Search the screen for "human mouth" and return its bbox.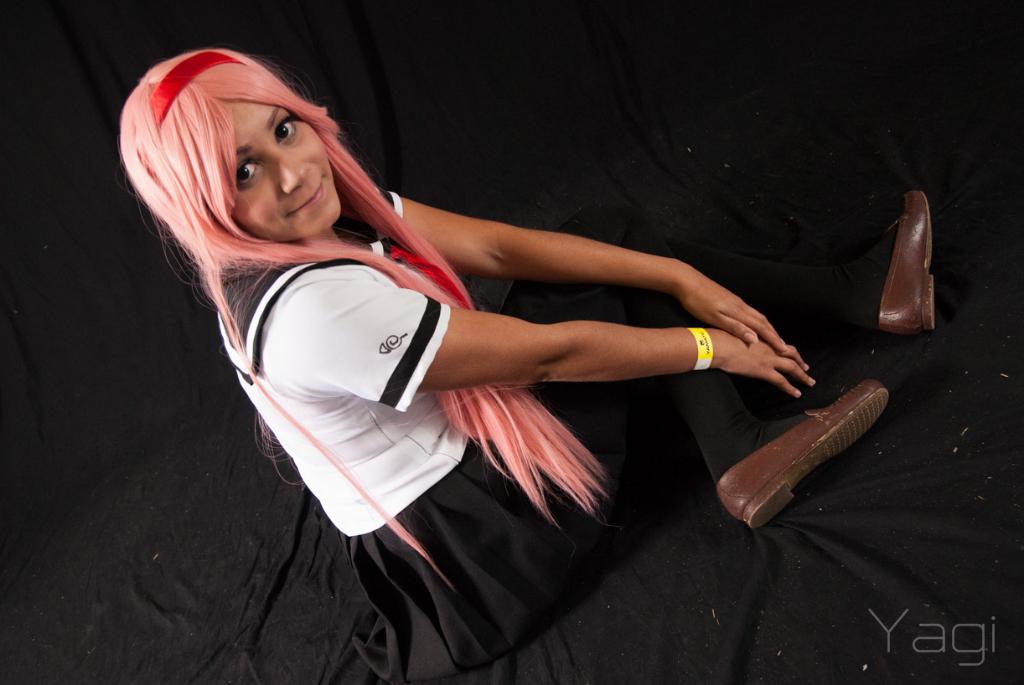
Found: bbox=(284, 173, 322, 214).
